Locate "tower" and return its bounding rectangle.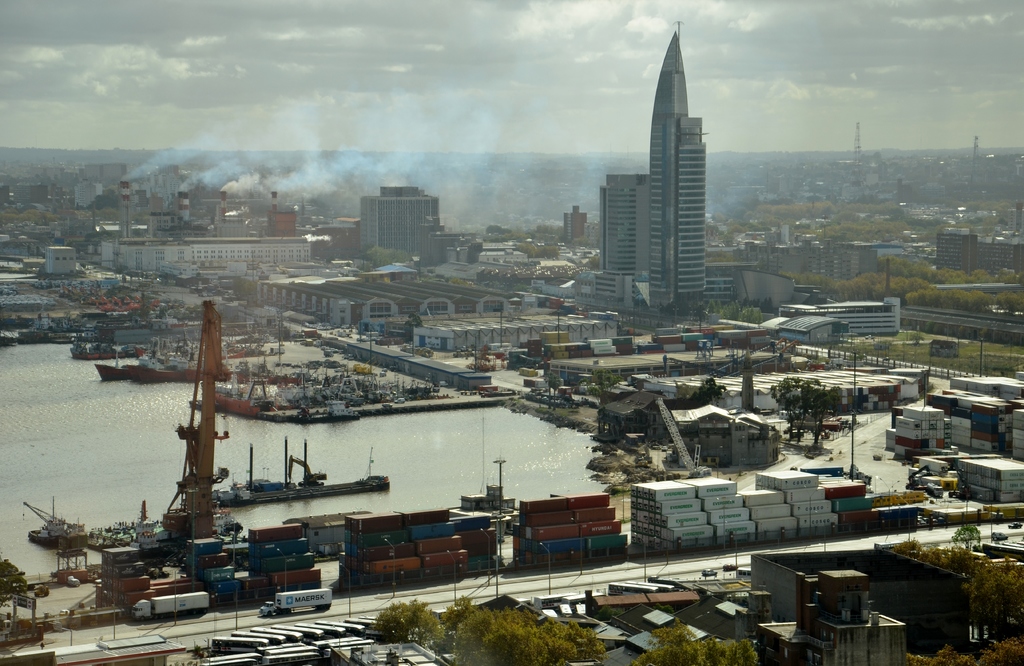
l=358, t=186, r=445, b=269.
